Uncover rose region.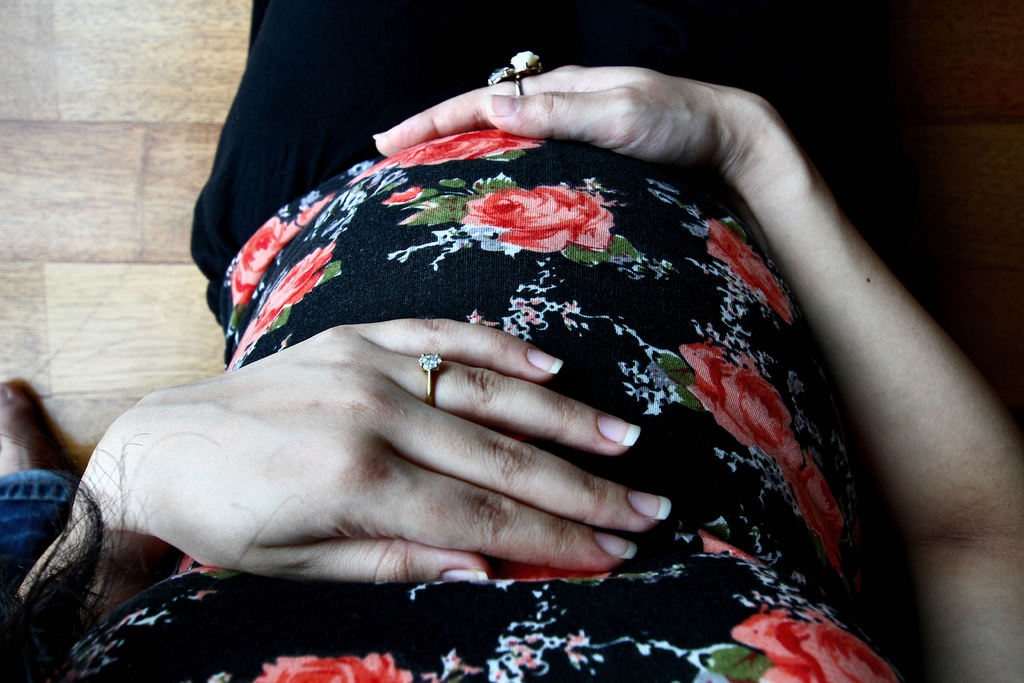
Uncovered: bbox=[785, 454, 848, 573].
